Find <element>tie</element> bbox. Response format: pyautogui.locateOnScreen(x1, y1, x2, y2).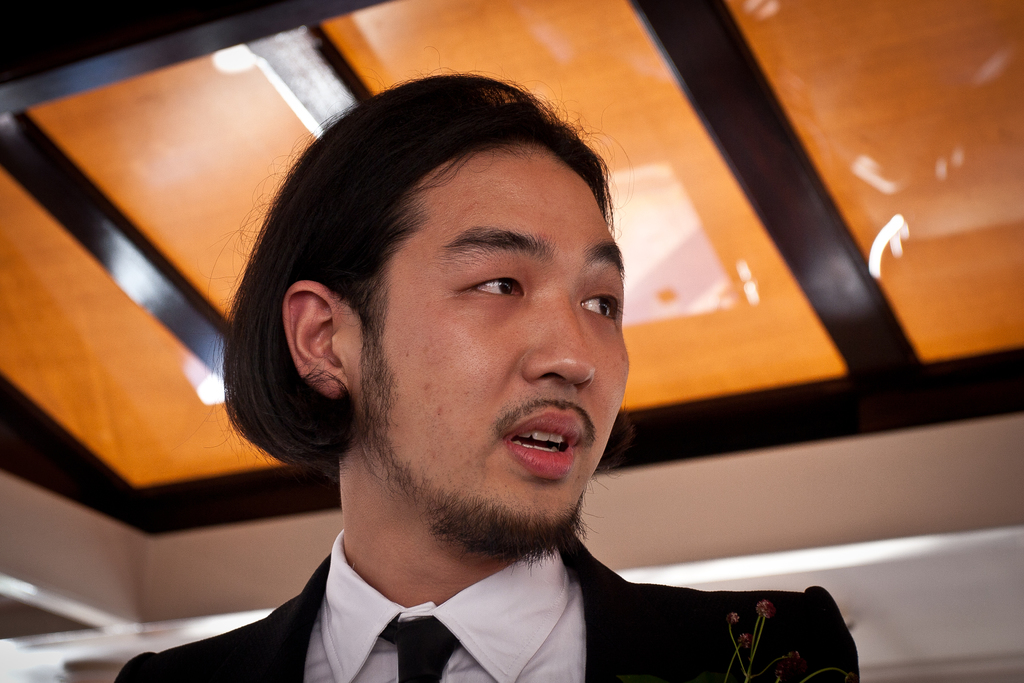
pyautogui.locateOnScreen(378, 611, 461, 682).
